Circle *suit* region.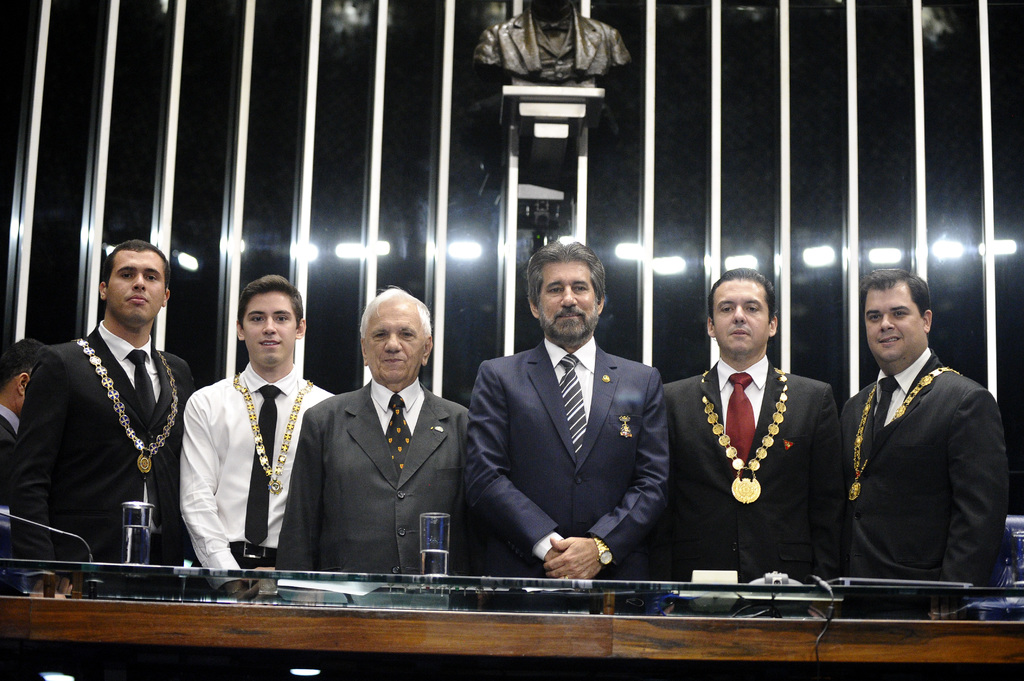
Region: x1=6 y1=324 x2=196 y2=597.
